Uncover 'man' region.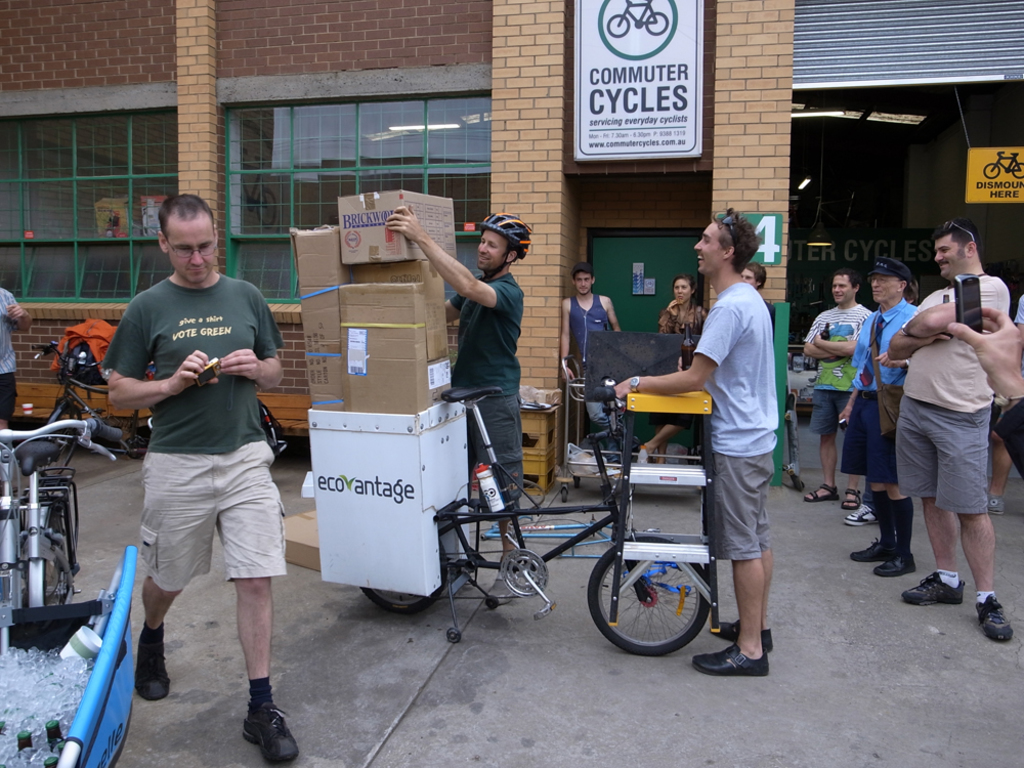
Uncovered: (left=805, top=268, right=867, bottom=513).
